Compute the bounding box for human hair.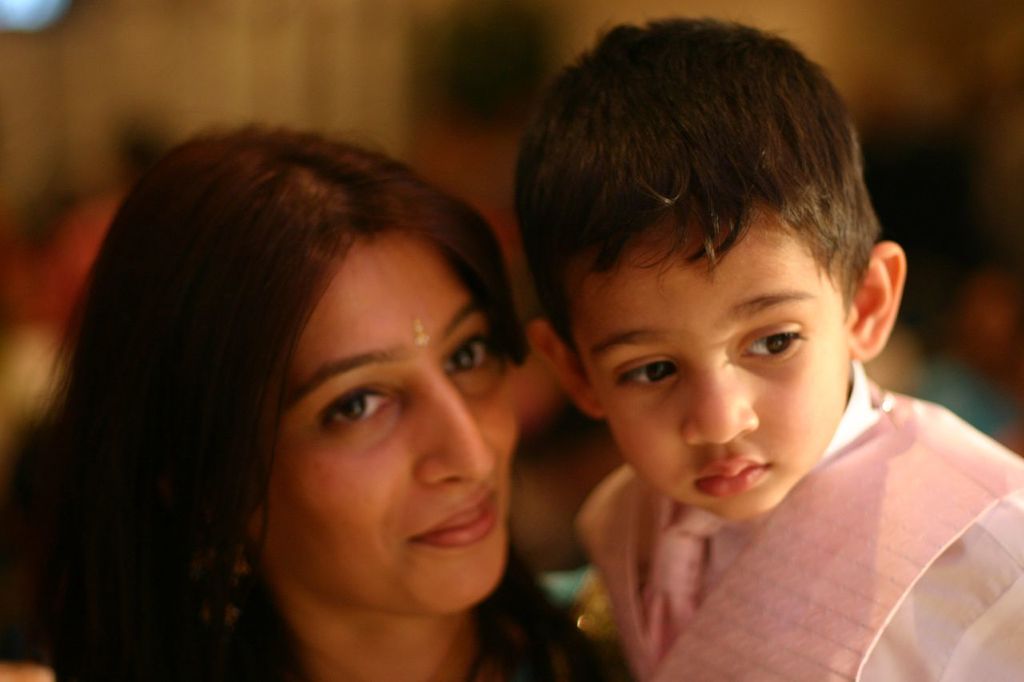
l=26, t=121, r=530, b=681.
